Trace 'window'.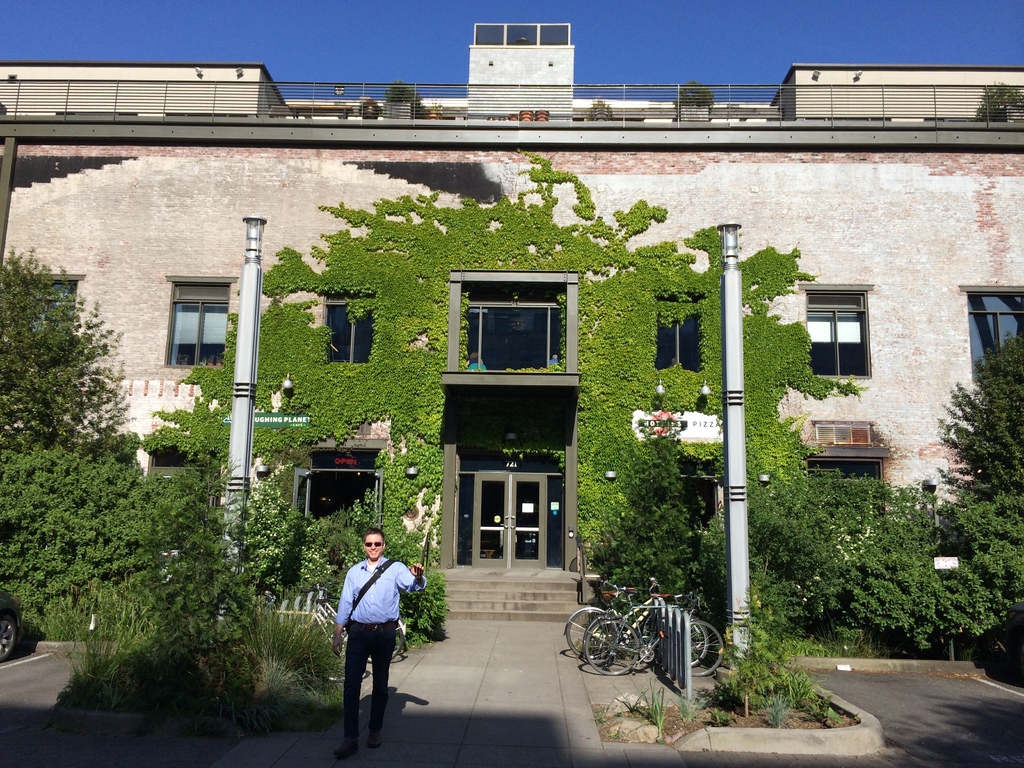
Traced to 655:294:704:371.
